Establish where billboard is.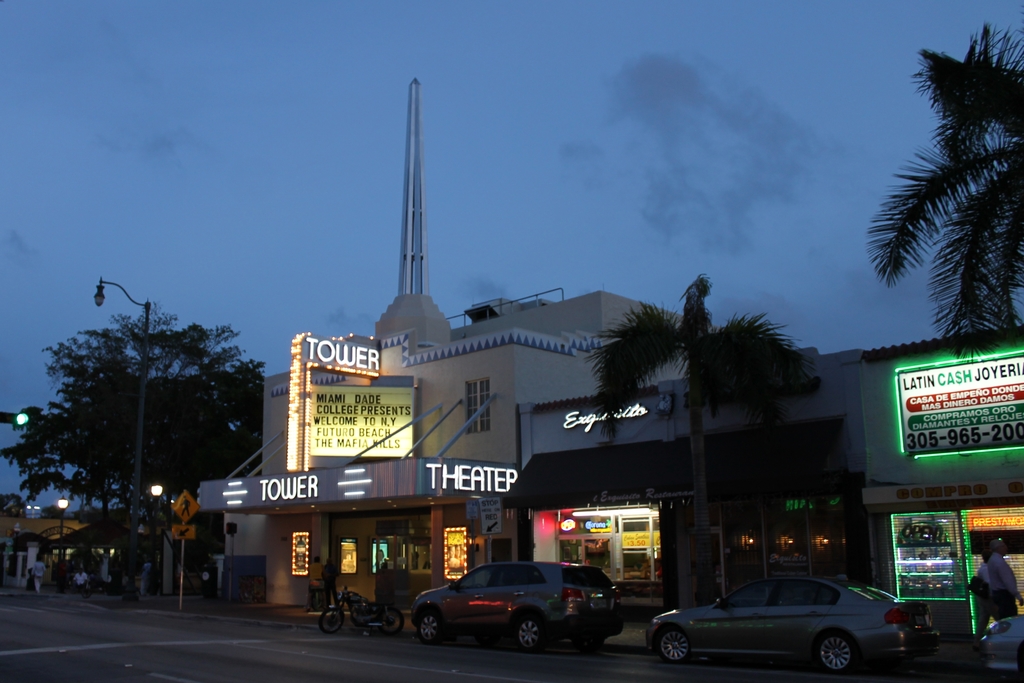
Established at 296 336 376 368.
